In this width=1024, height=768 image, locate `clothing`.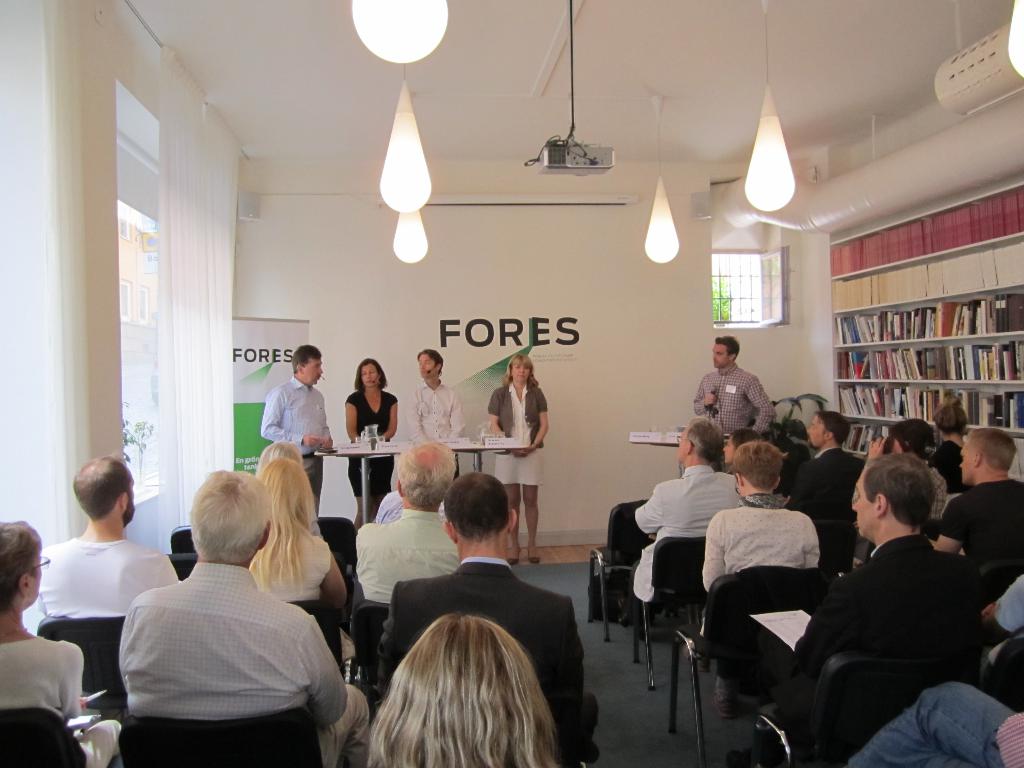
Bounding box: [247, 536, 358, 666].
